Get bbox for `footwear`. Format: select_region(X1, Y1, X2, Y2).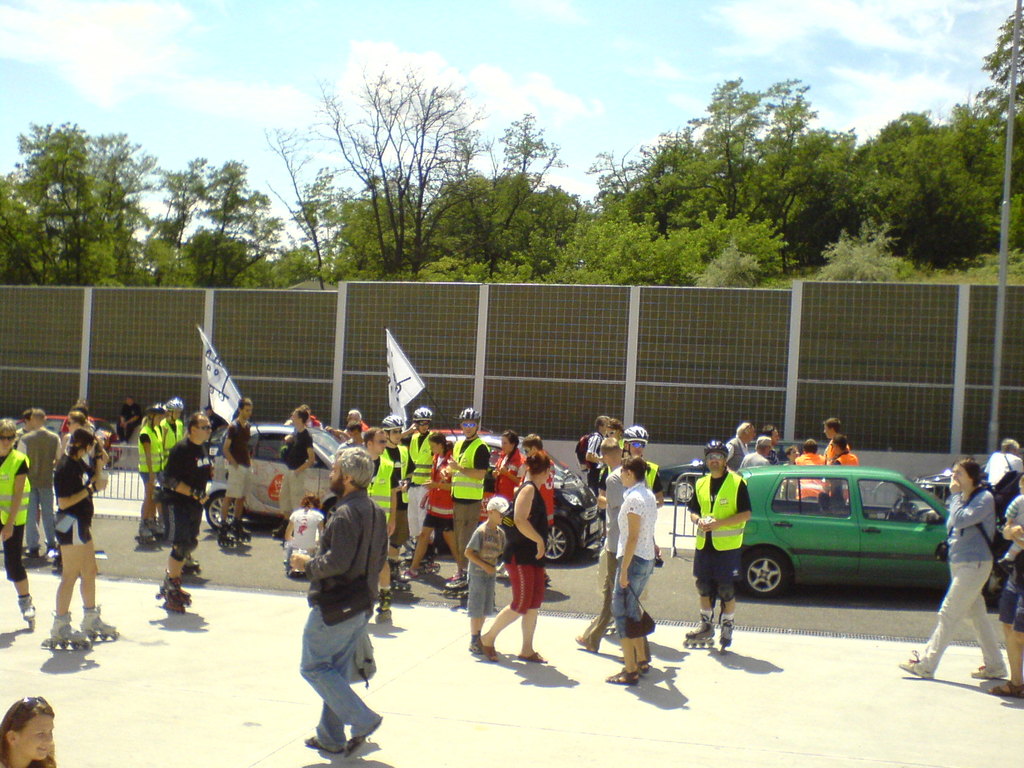
select_region(607, 663, 637, 694).
